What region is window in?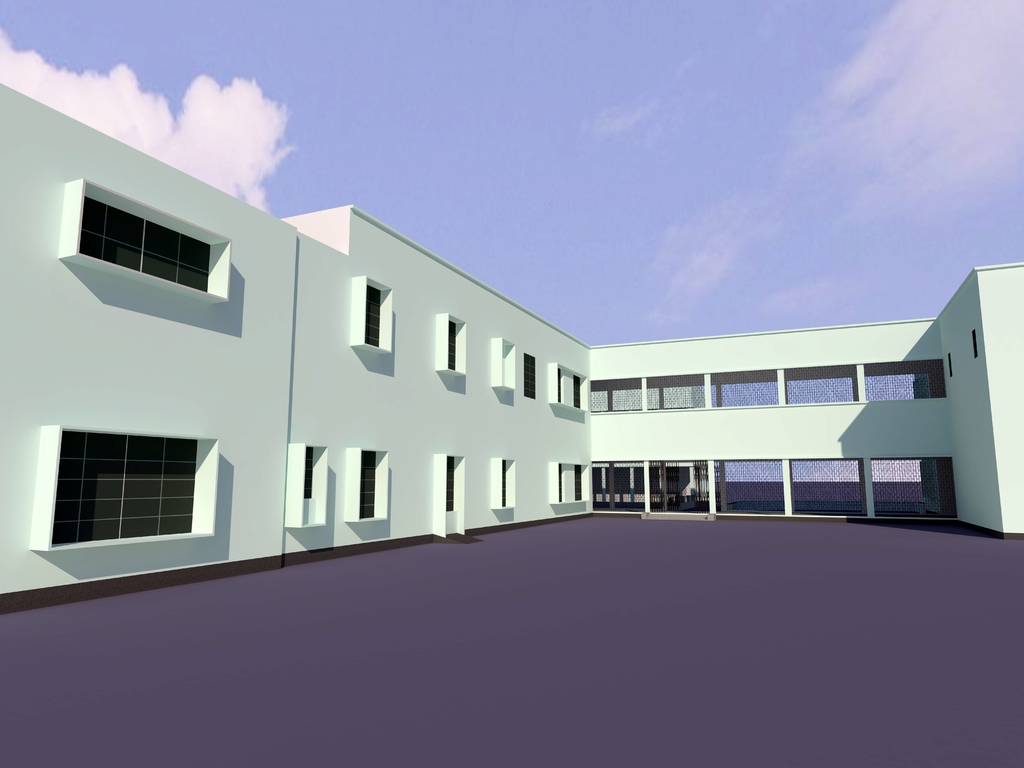
detection(486, 454, 515, 511).
